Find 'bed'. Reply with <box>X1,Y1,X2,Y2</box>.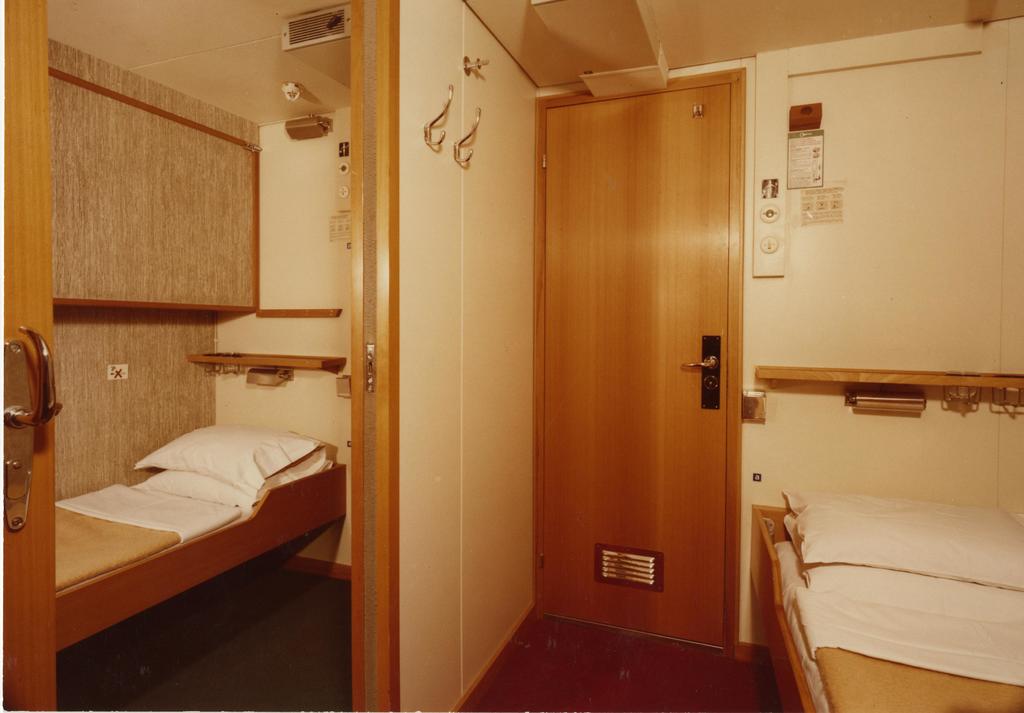
<box>43,392,296,626</box>.
